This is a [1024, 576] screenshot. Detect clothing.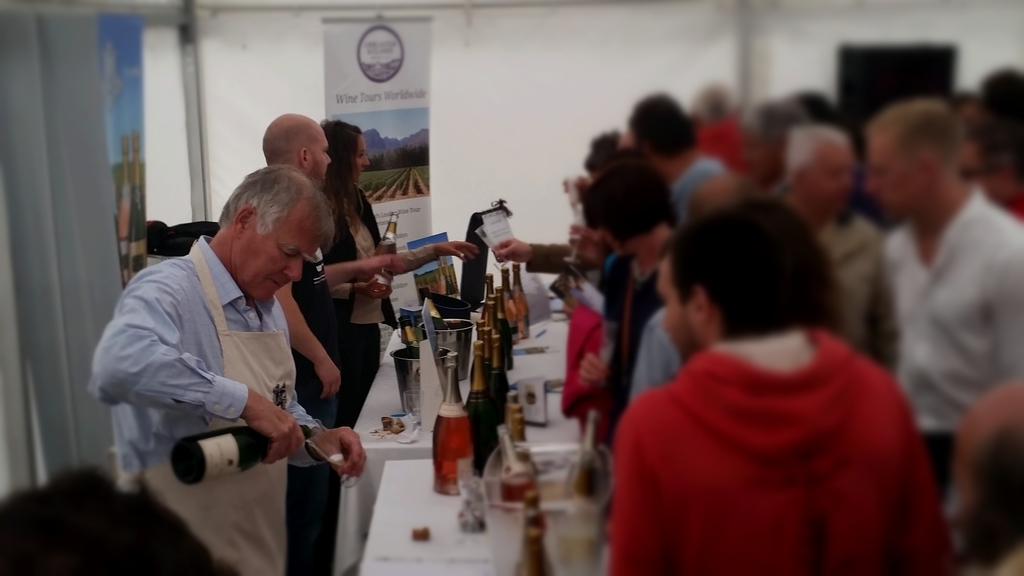
region(328, 320, 383, 418).
